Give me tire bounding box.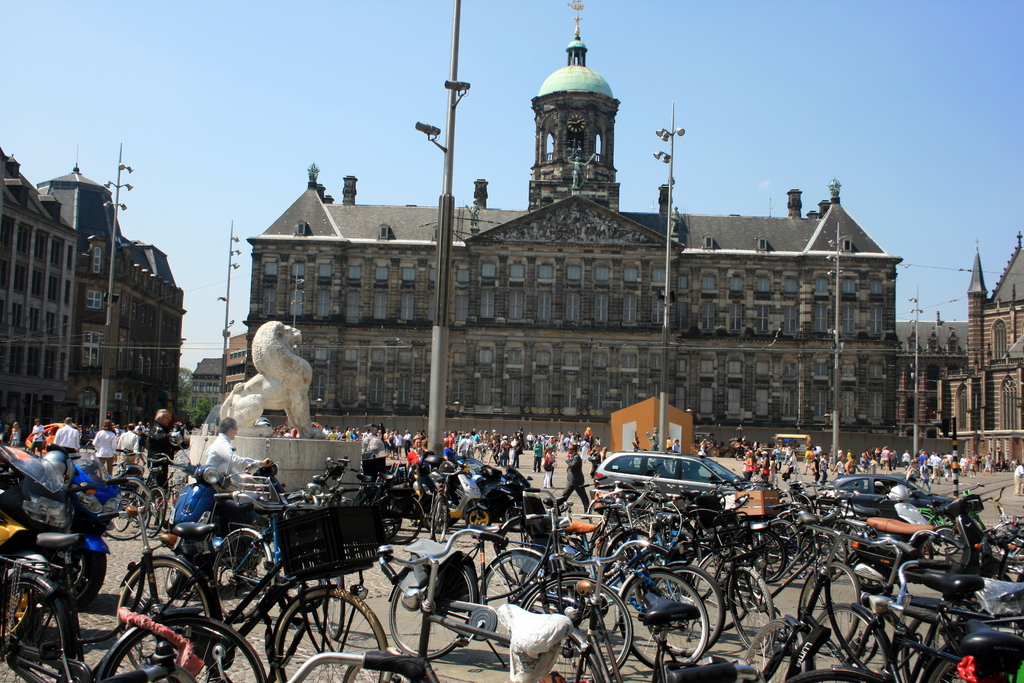
467:508:492:527.
